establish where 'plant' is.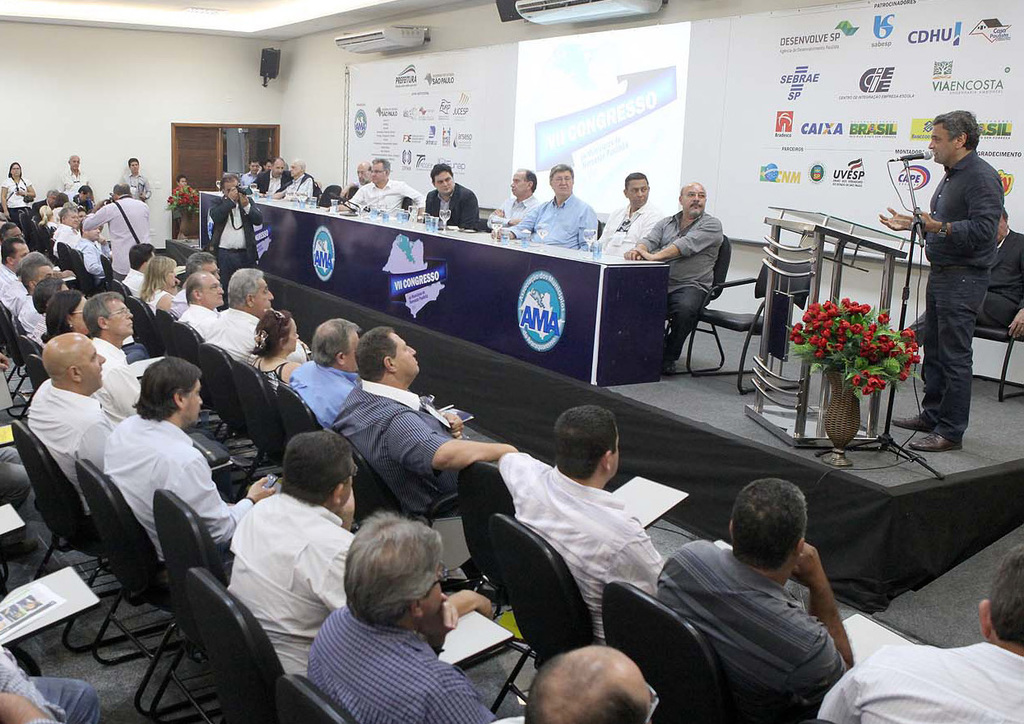
Established at 164:183:201:216.
